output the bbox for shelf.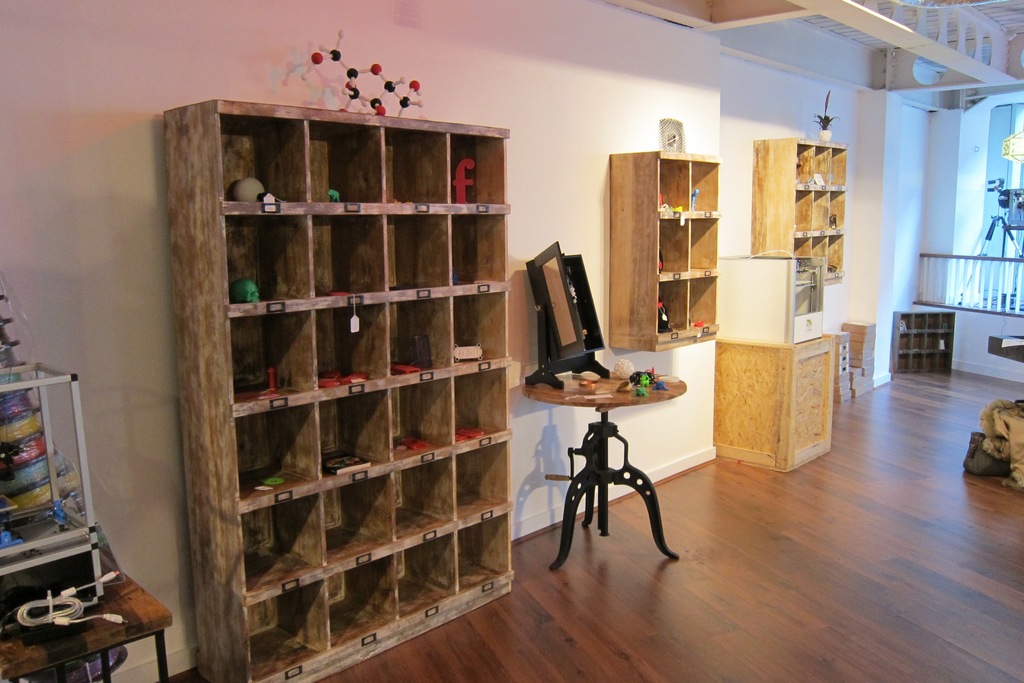
[x1=166, y1=101, x2=517, y2=682].
